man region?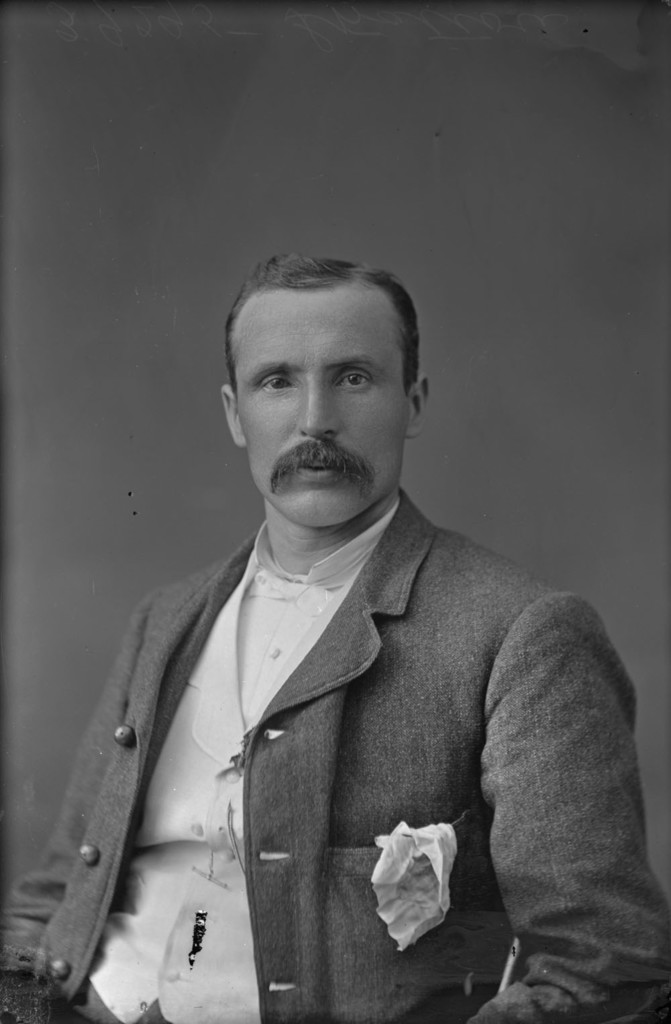
[x1=60, y1=263, x2=636, y2=998]
